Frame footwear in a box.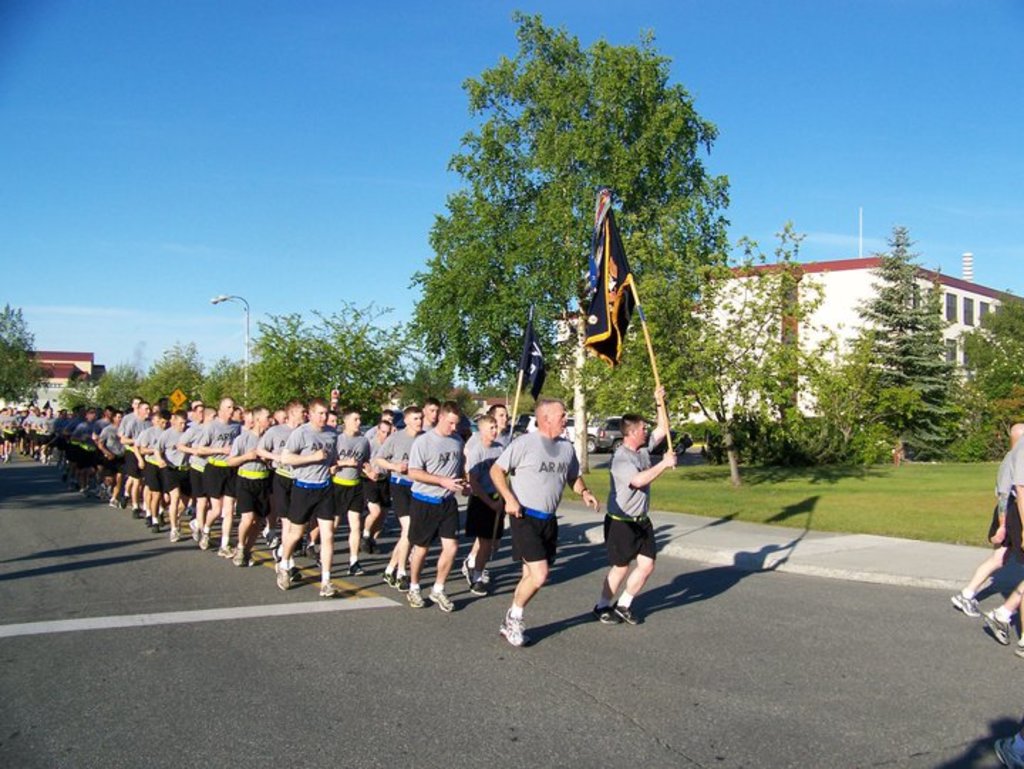
(405,586,422,607).
